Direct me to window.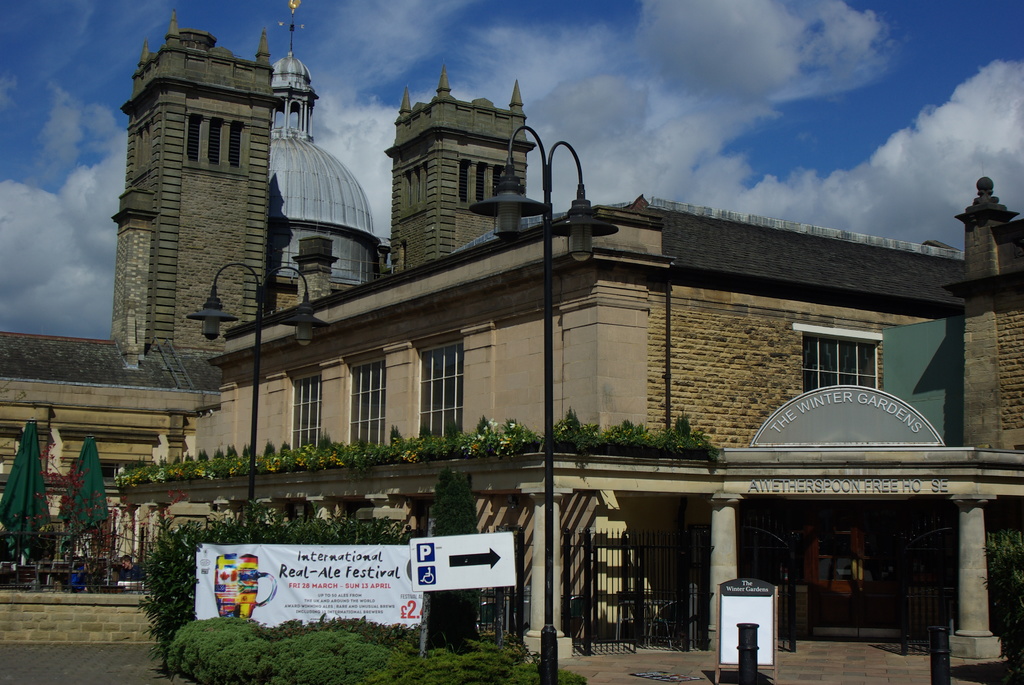
Direction: bbox=[461, 162, 472, 202].
